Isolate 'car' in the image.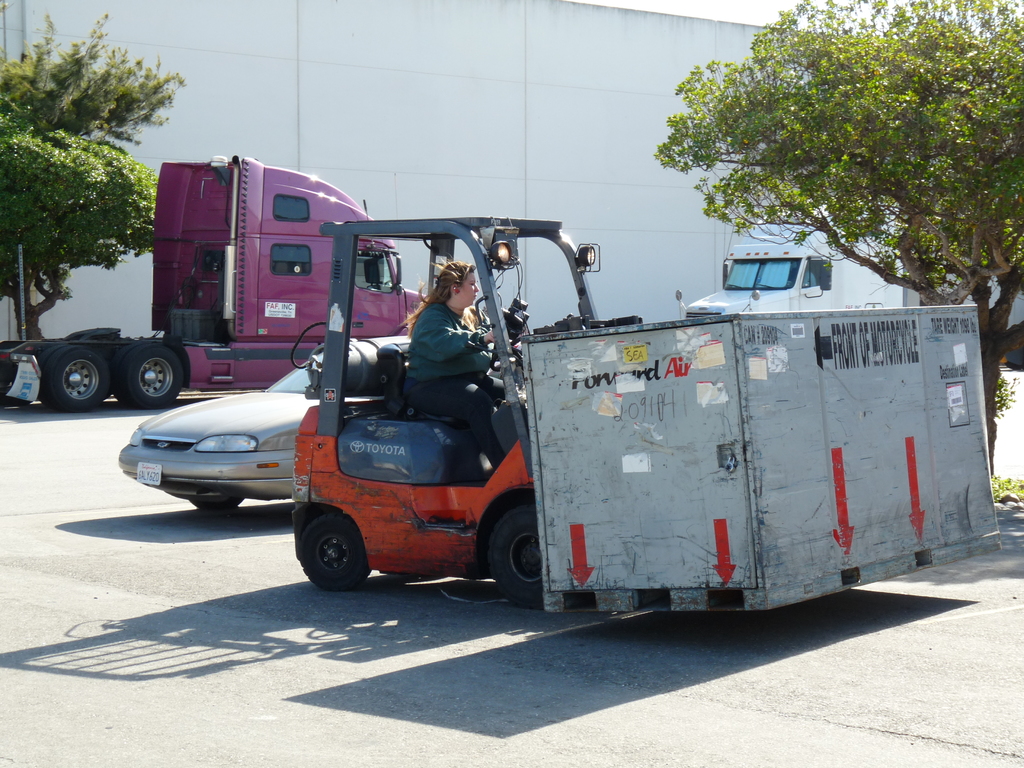
Isolated region: left=113, top=376, right=324, bottom=524.
